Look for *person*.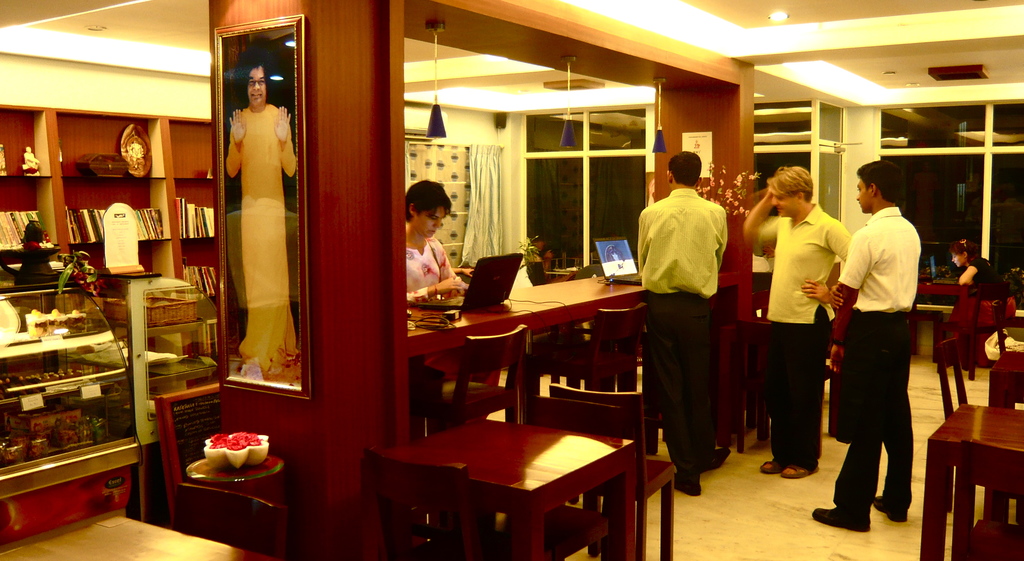
Found: {"left": 529, "top": 238, "right": 554, "bottom": 288}.
